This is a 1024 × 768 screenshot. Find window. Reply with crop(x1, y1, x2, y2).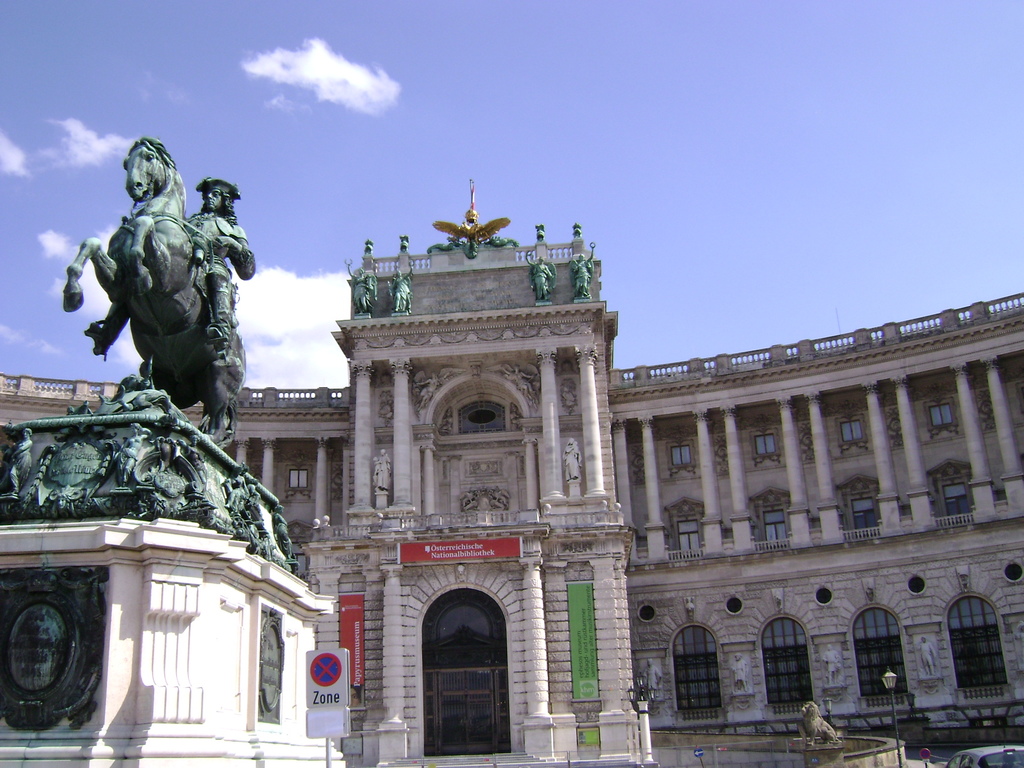
crop(936, 474, 968, 516).
